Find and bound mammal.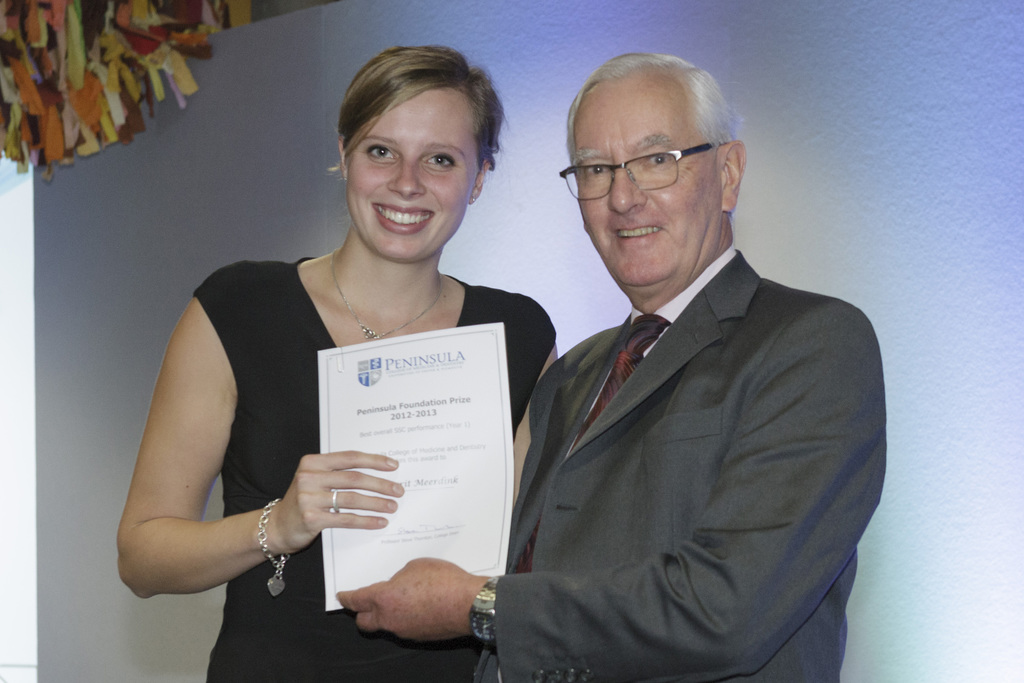
Bound: bbox=(336, 51, 890, 682).
